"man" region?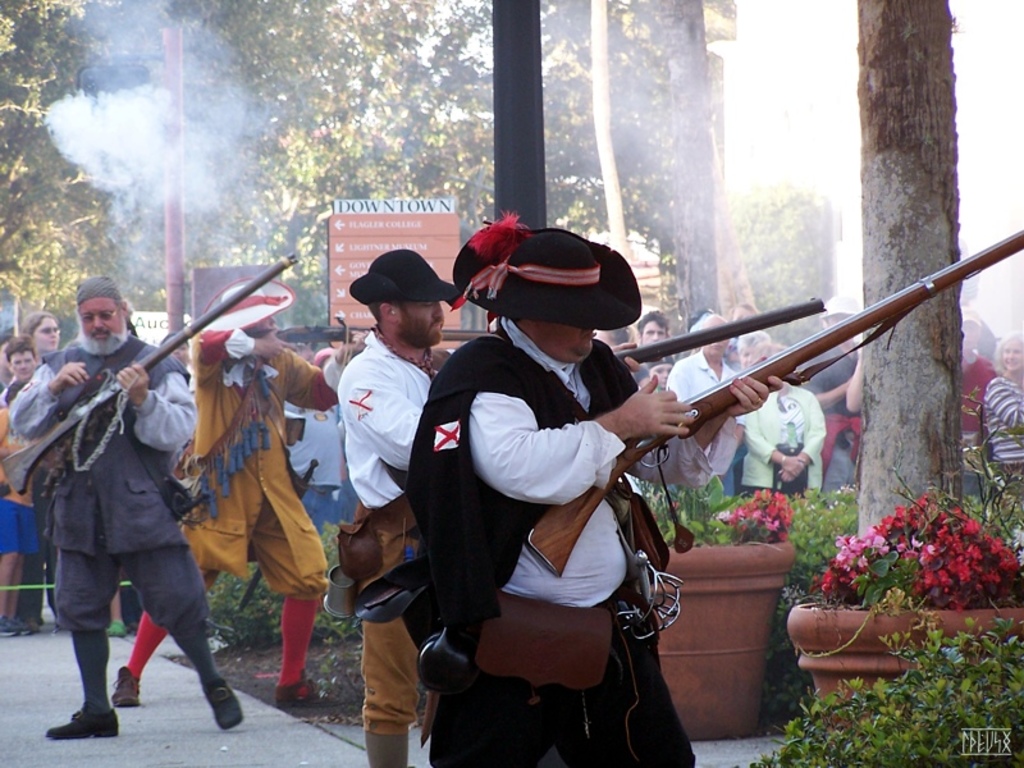
Rect(333, 247, 466, 767)
